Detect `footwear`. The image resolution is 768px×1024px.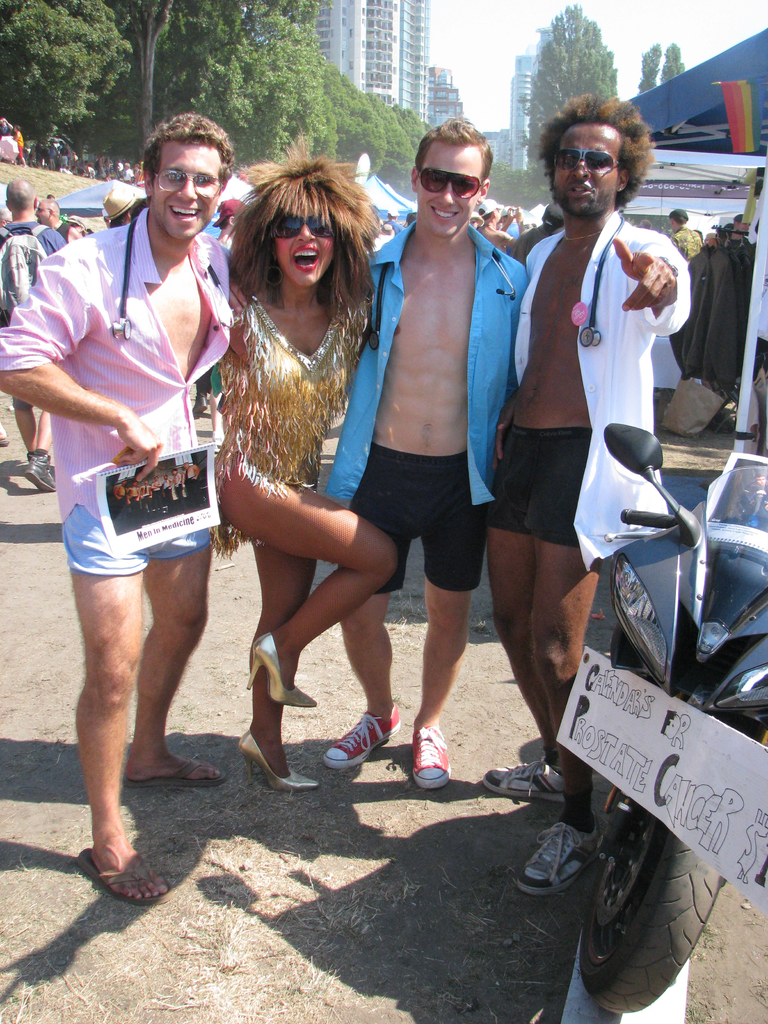
(73, 844, 171, 908).
